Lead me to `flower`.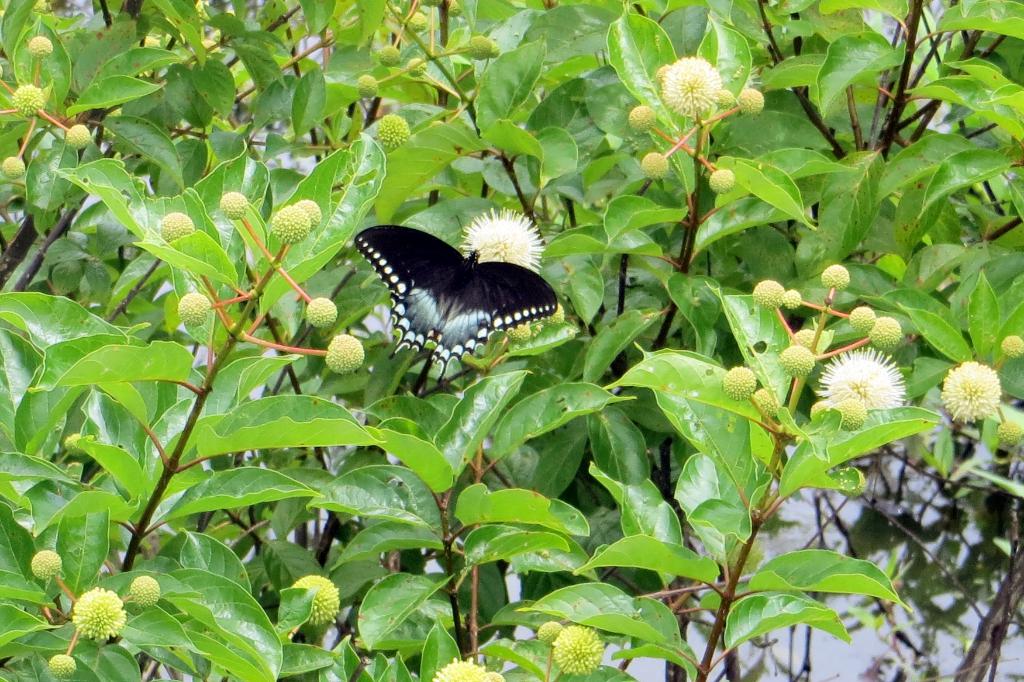
Lead to <region>458, 204, 545, 282</region>.
